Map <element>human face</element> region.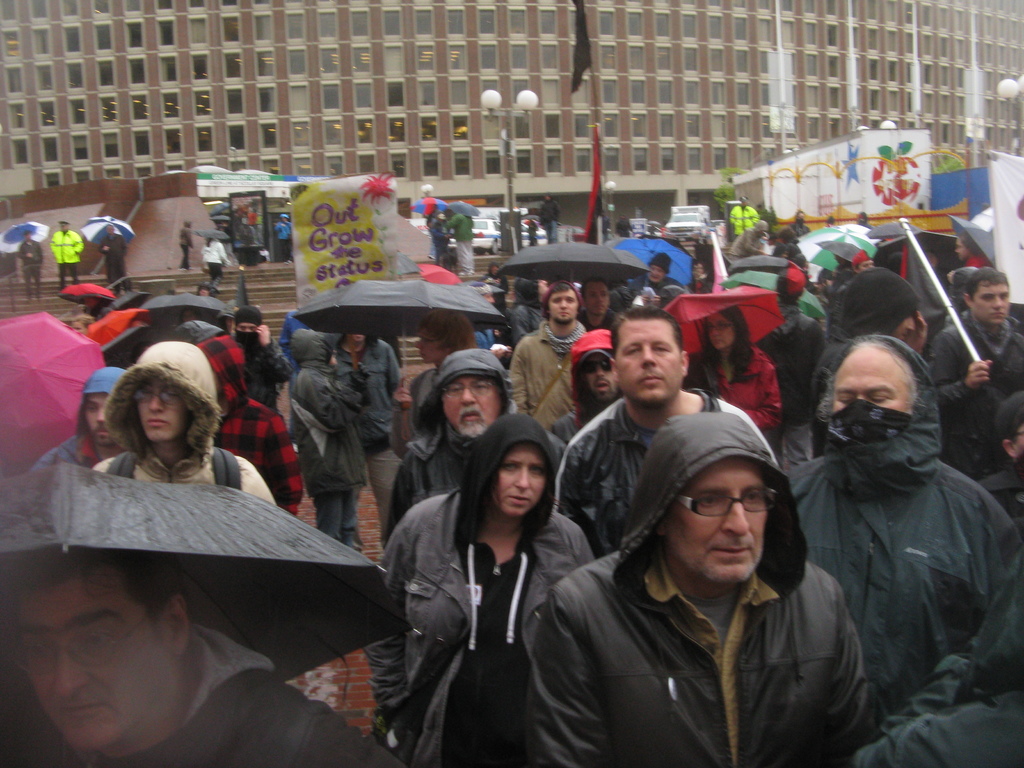
Mapped to {"left": 584, "top": 280, "right": 609, "bottom": 315}.
